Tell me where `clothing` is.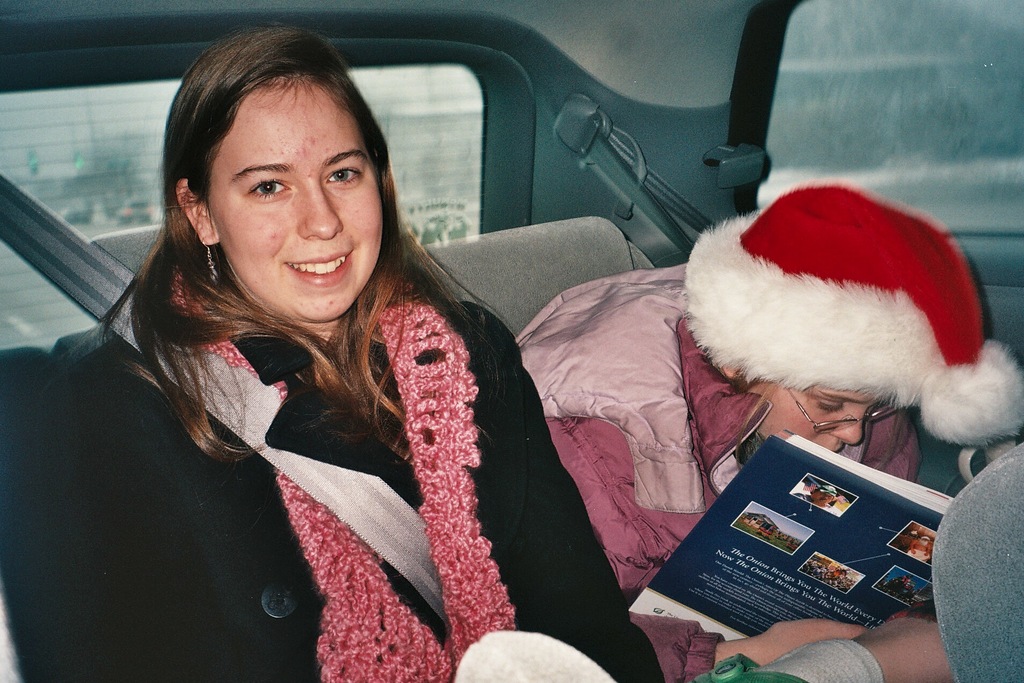
`clothing` is at box=[0, 299, 660, 682].
